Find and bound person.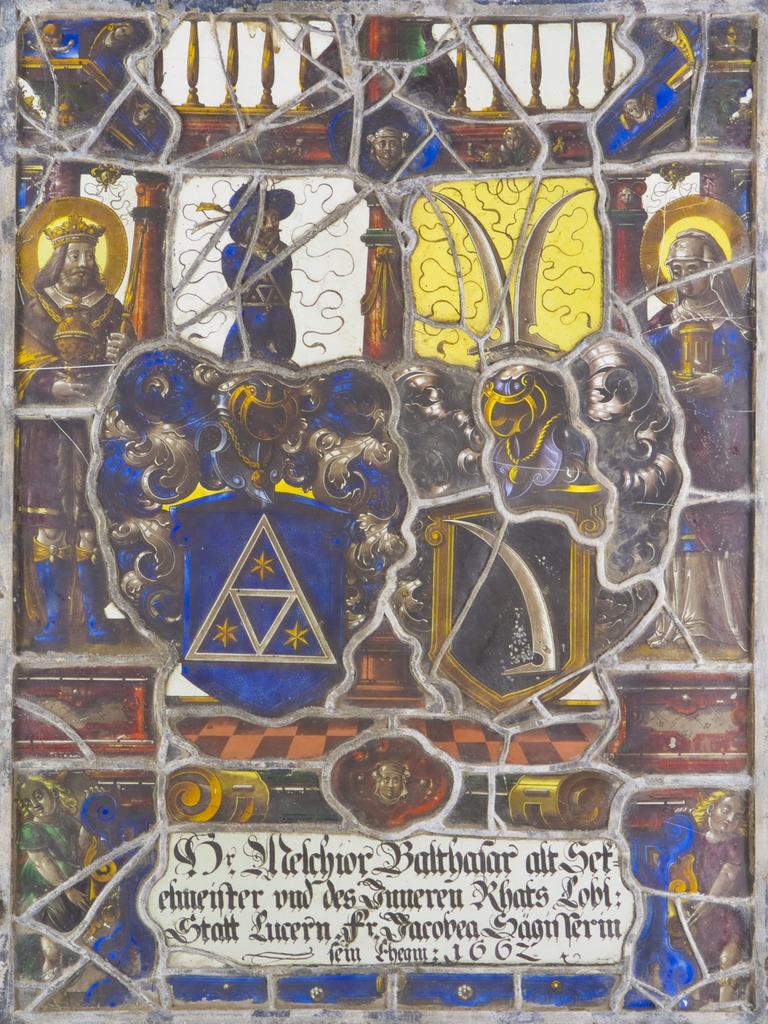
Bound: (x1=14, y1=209, x2=136, y2=653).
